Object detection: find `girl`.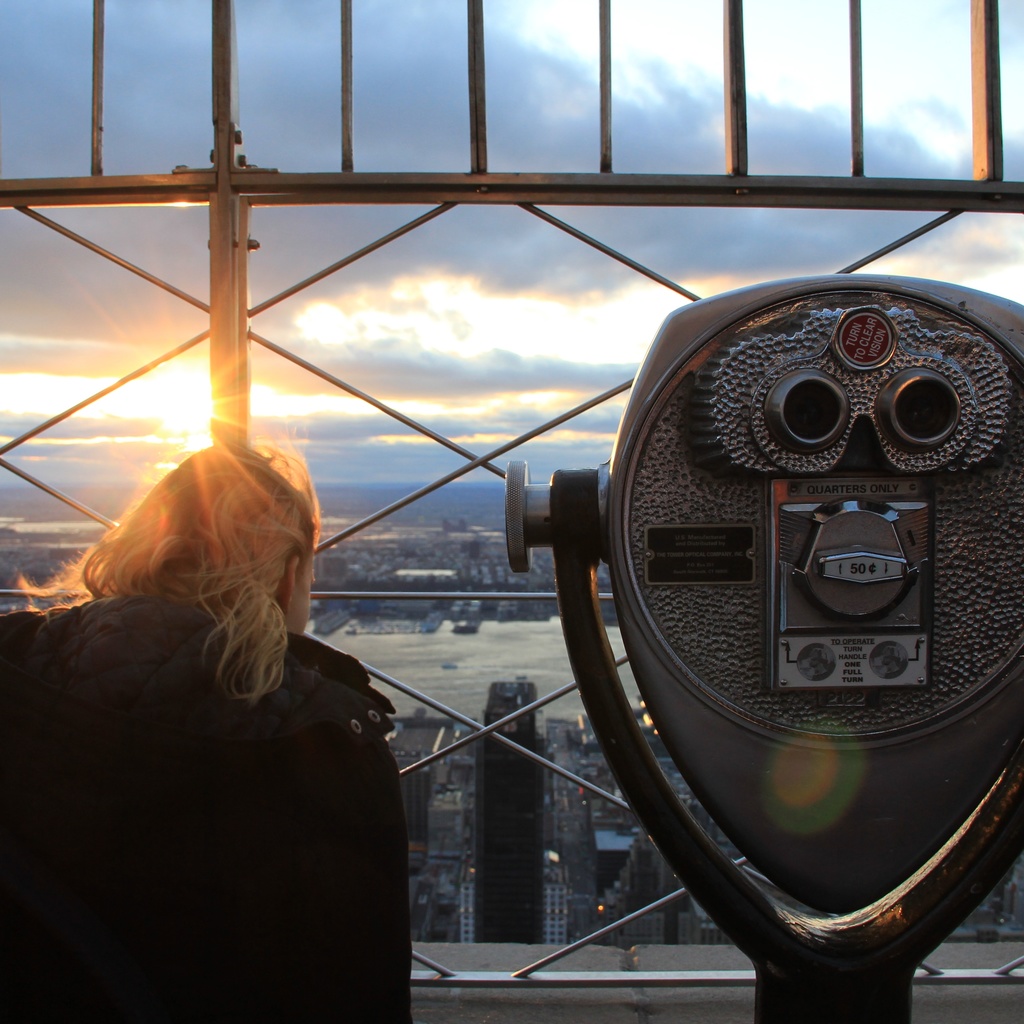
bbox=[0, 436, 423, 1023].
